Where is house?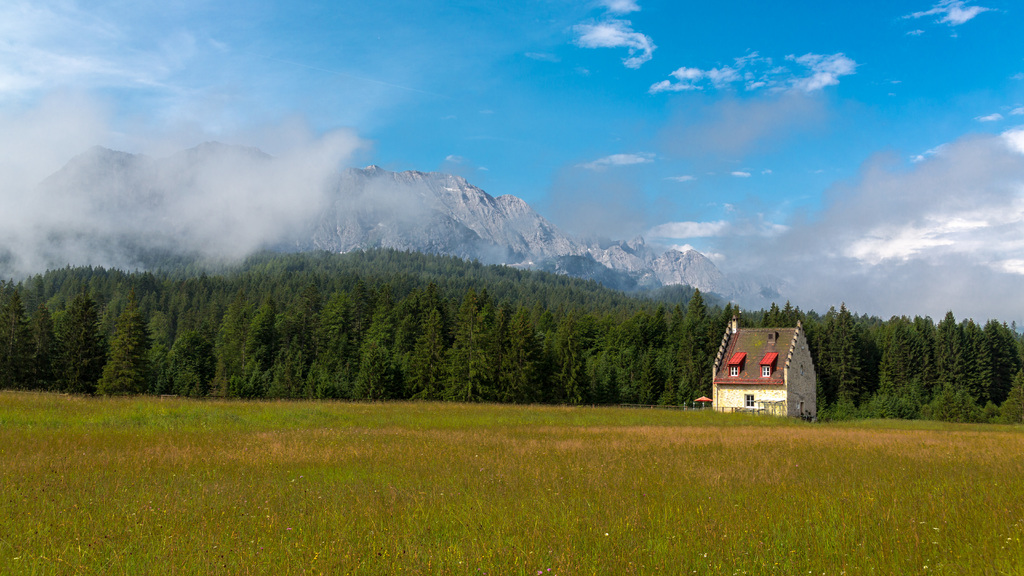
x1=694 y1=309 x2=815 y2=424.
